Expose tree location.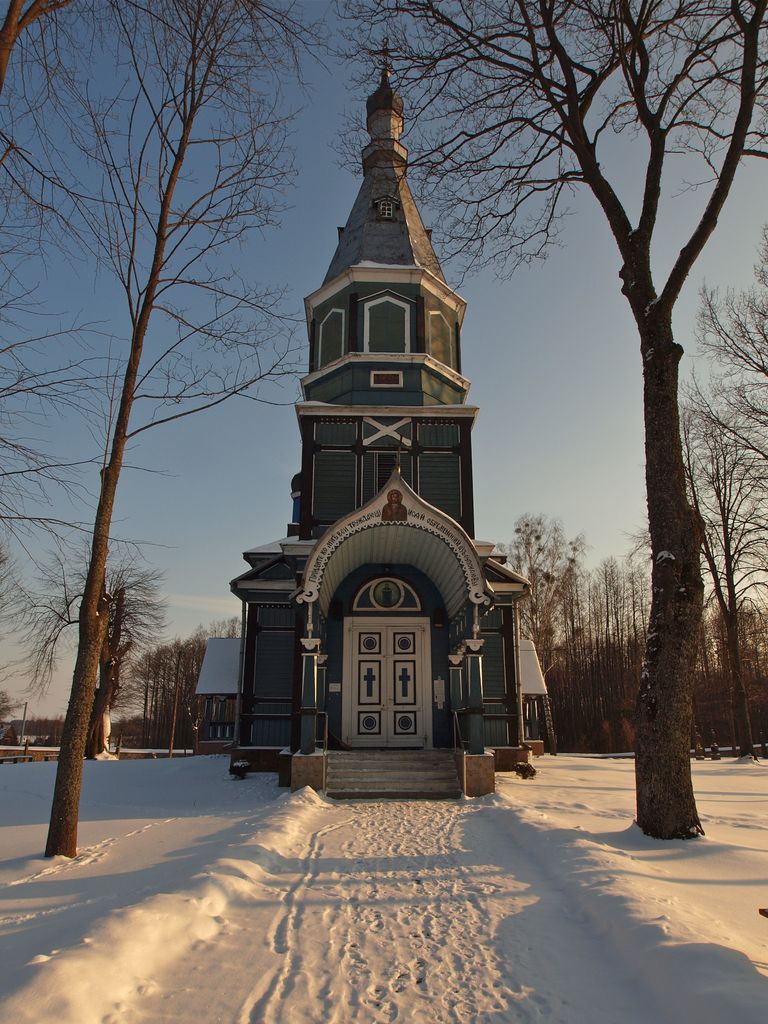
Exposed at <box>679,280,767,461</box>.
